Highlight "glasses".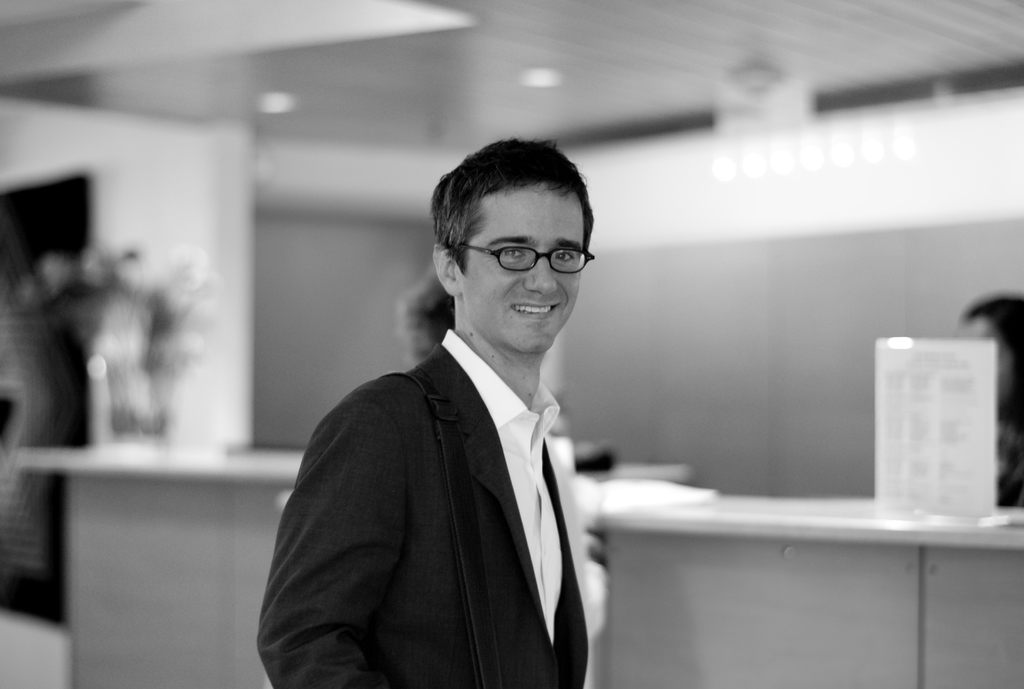
Highlighted region: rect(449, 229, 583, 284).
